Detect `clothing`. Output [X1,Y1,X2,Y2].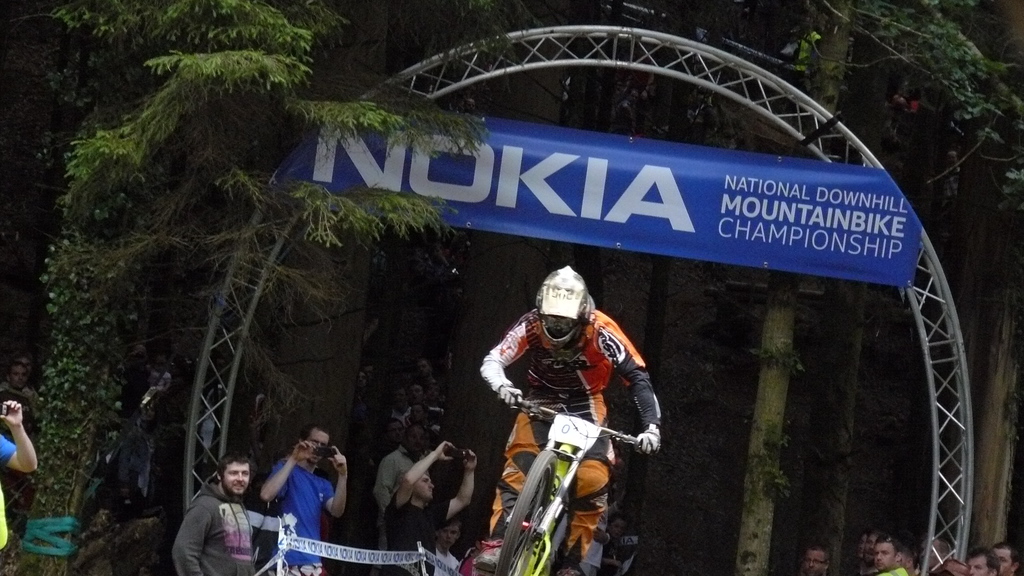
[267,453,335,575].
